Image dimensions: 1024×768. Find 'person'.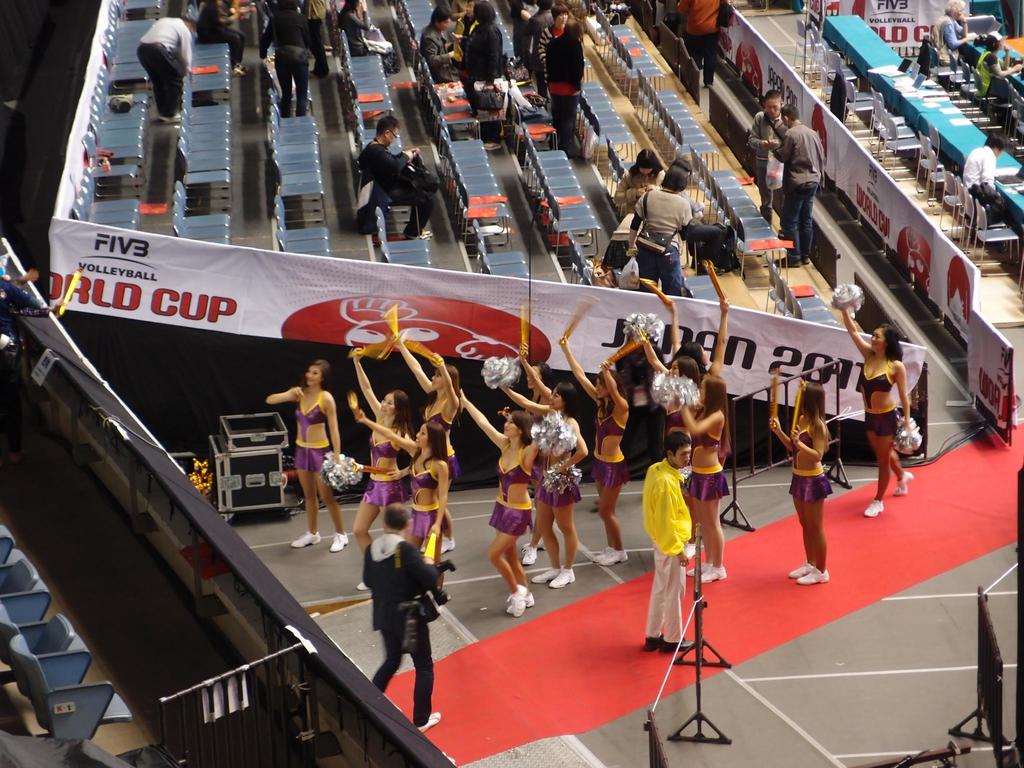
[936, 1, 977, 59].
